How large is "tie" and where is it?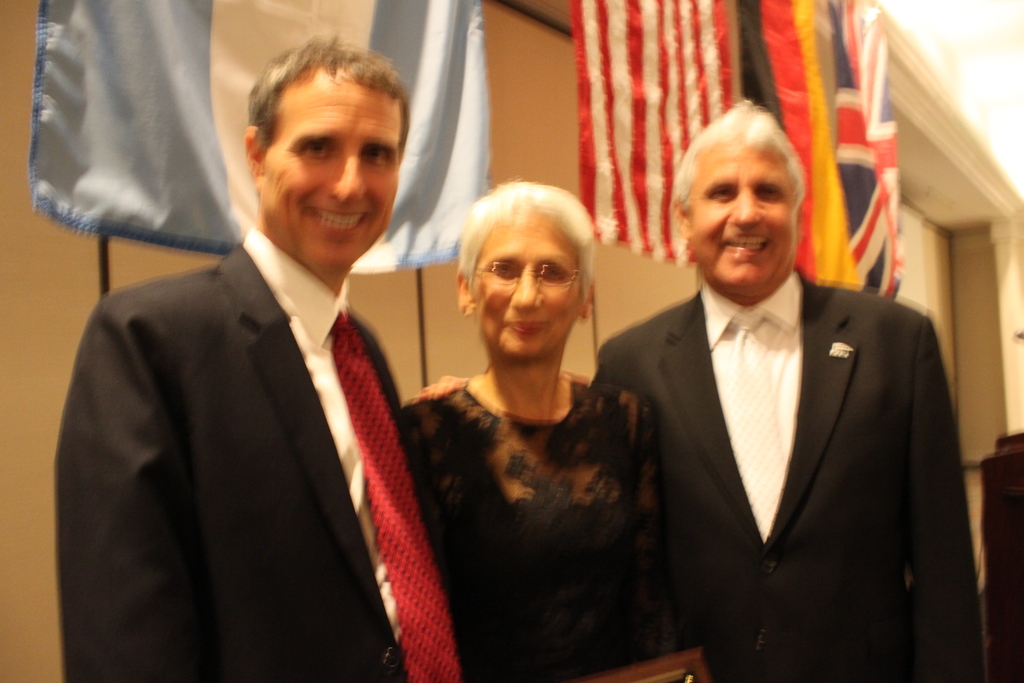
Bounding box: bbox=[330, 309, 458, 682].
